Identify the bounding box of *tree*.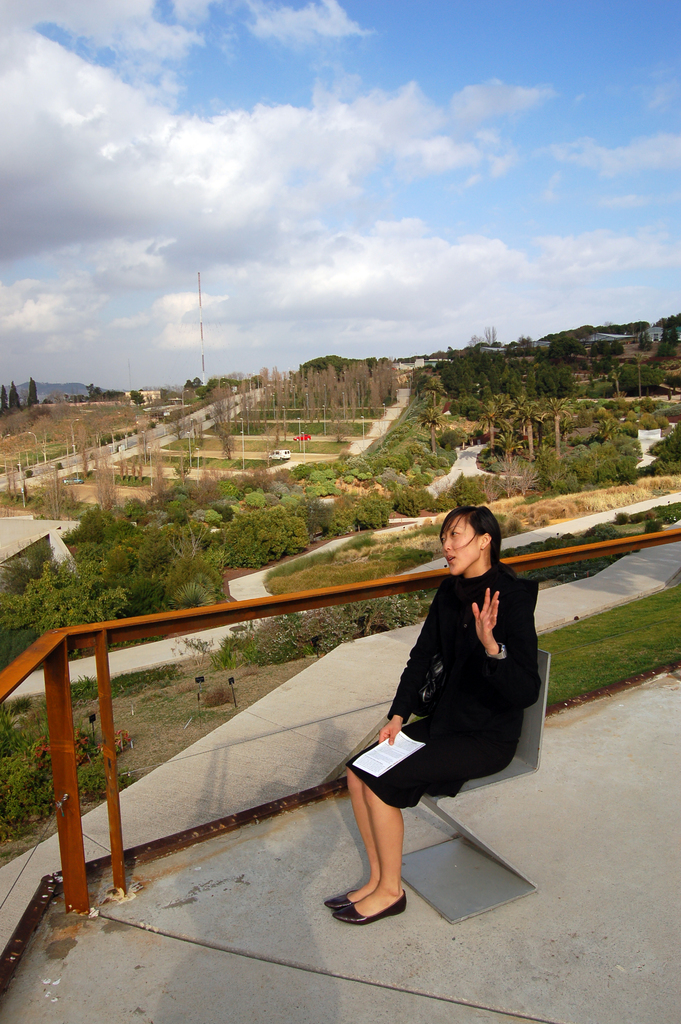
rect(356, 493, 396, 530).
